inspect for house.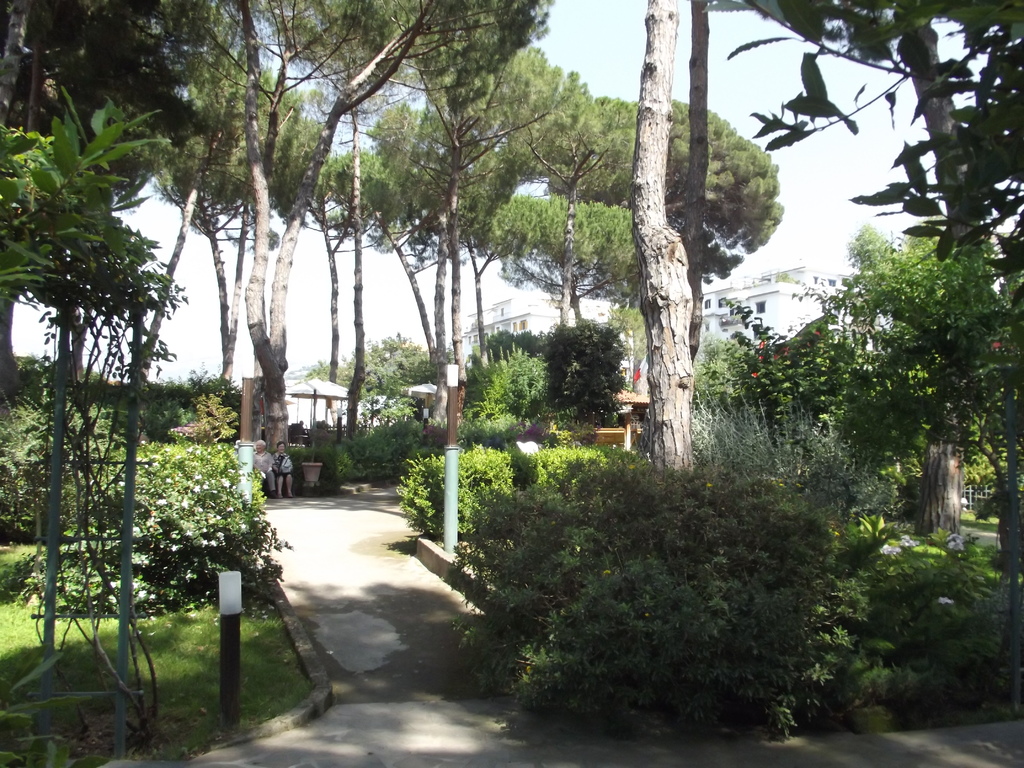
Inspection: x1=461 y1=291 x2=573 y2=344.
